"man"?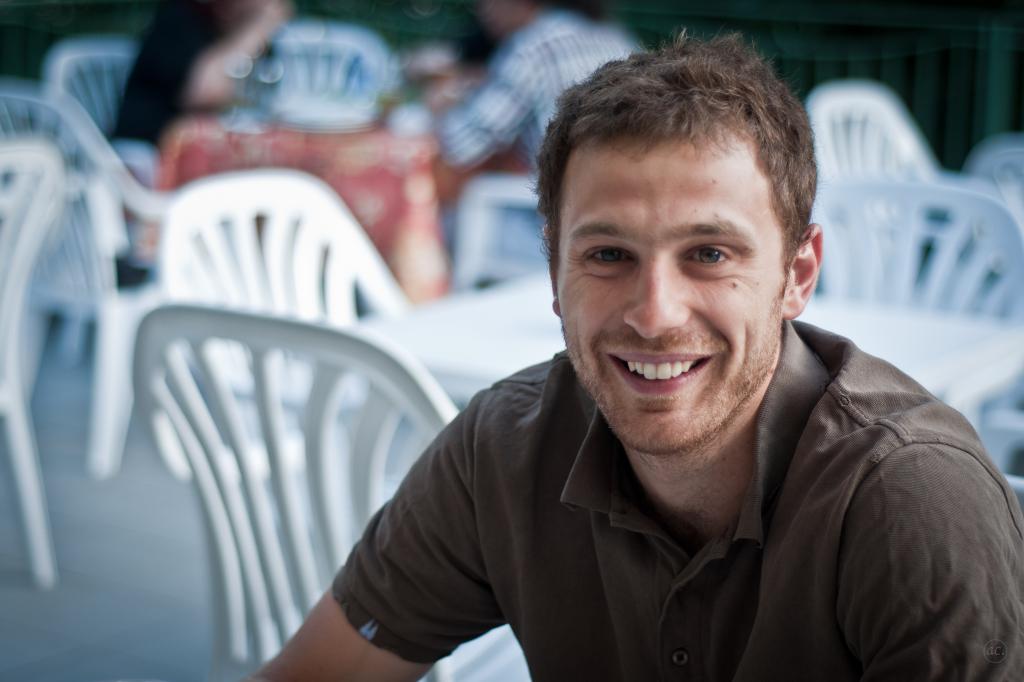
[247,24,1023,681]
